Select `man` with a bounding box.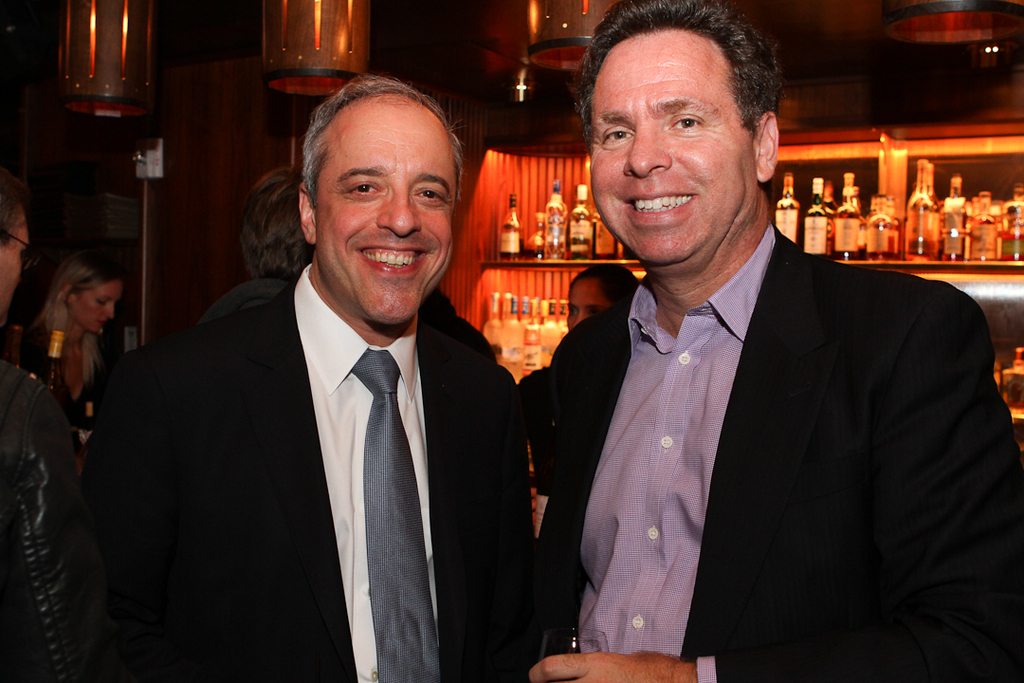
82, 88, 546, 678.
